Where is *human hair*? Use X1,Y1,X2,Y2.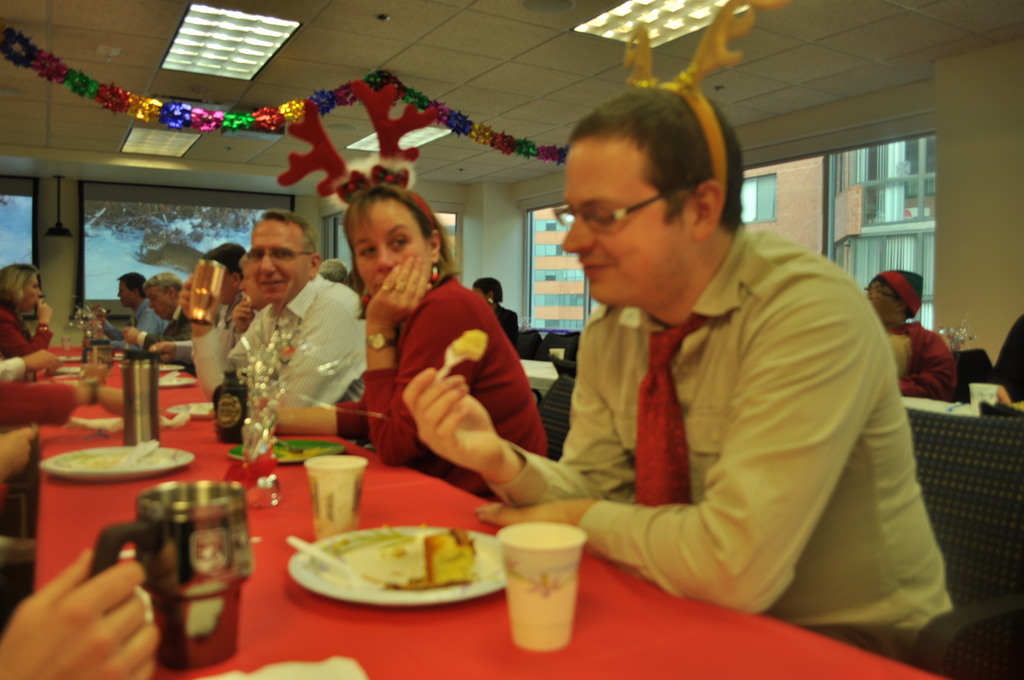
355,182,459,318.
